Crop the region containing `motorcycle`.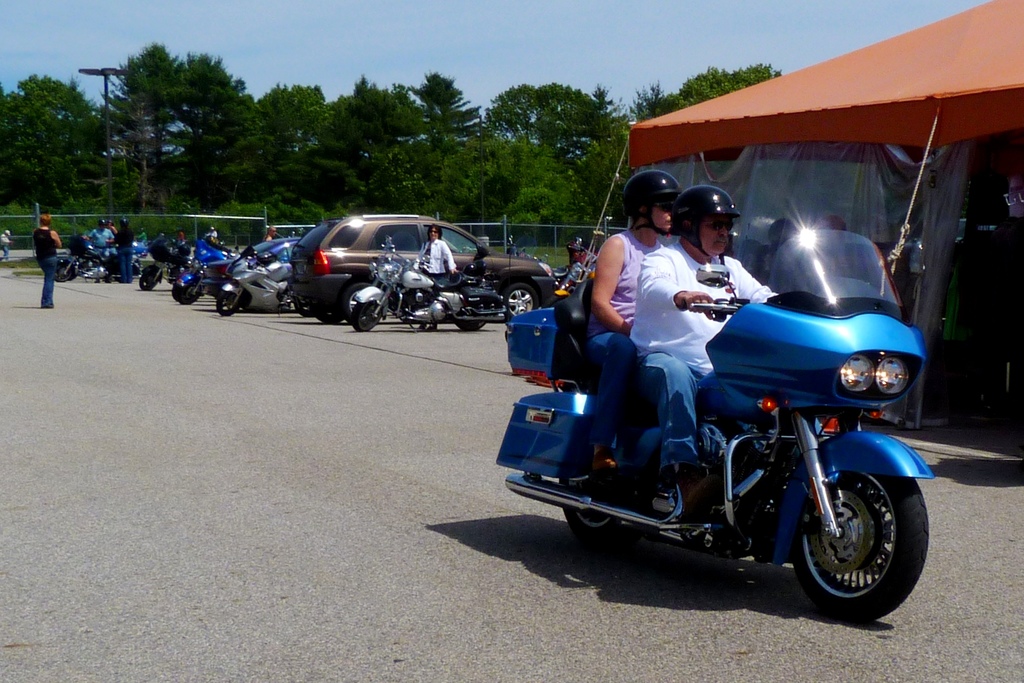
Crop region: [342,231,504,329].
